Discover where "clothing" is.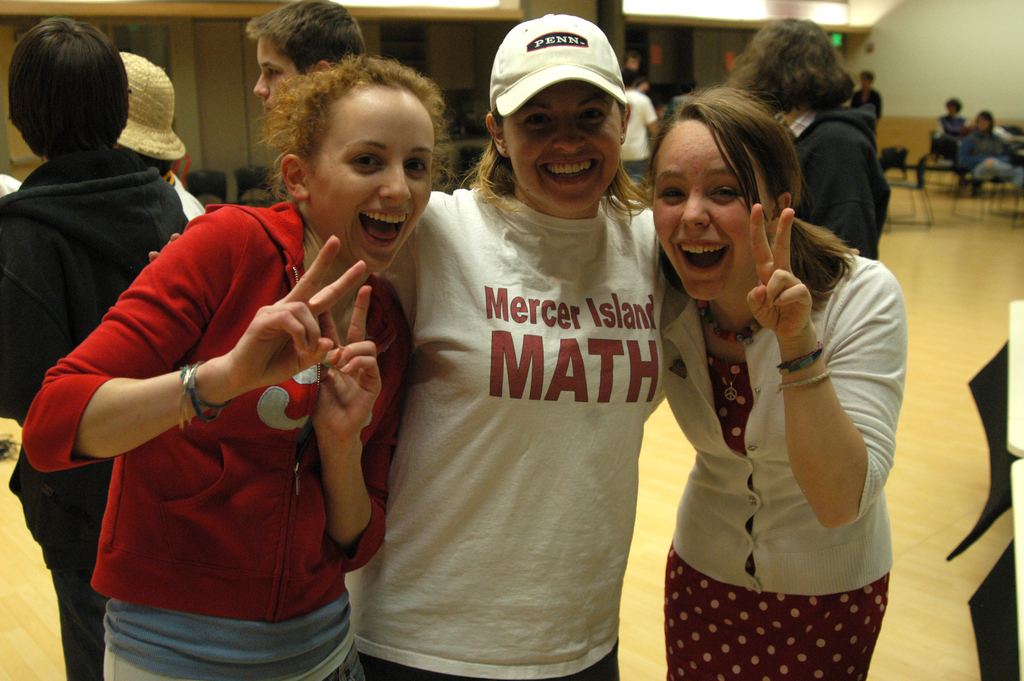
Discovered at left=956, top=124, right=1020, bottom=205.
